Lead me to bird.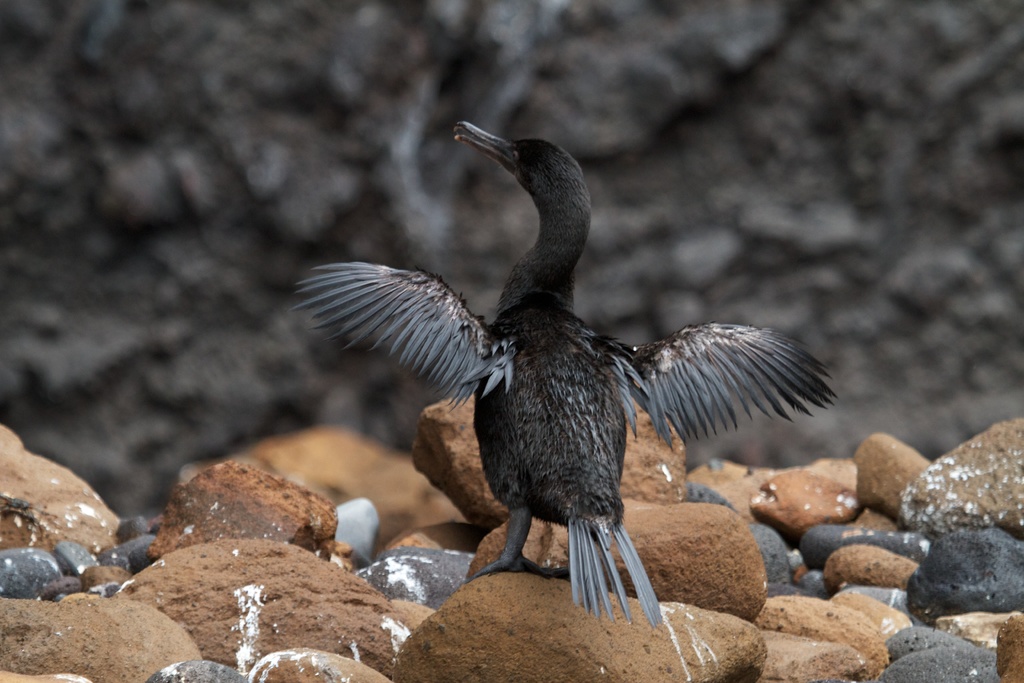
Lead to <region>310, 143, 826, 580</region>.
